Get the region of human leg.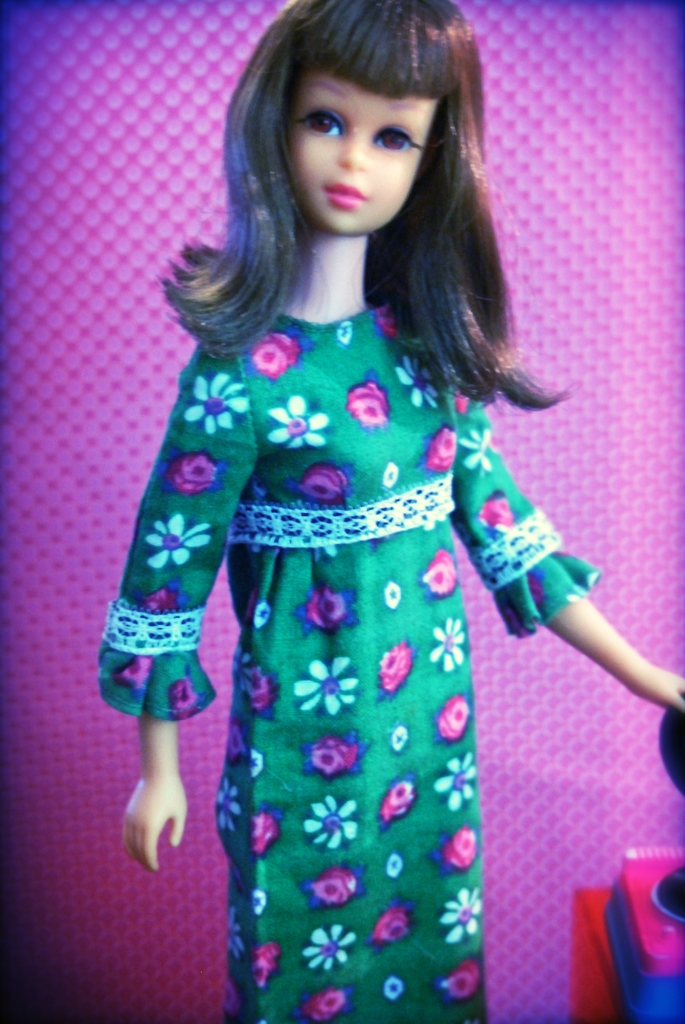
[391, 664, 478, 1023].
